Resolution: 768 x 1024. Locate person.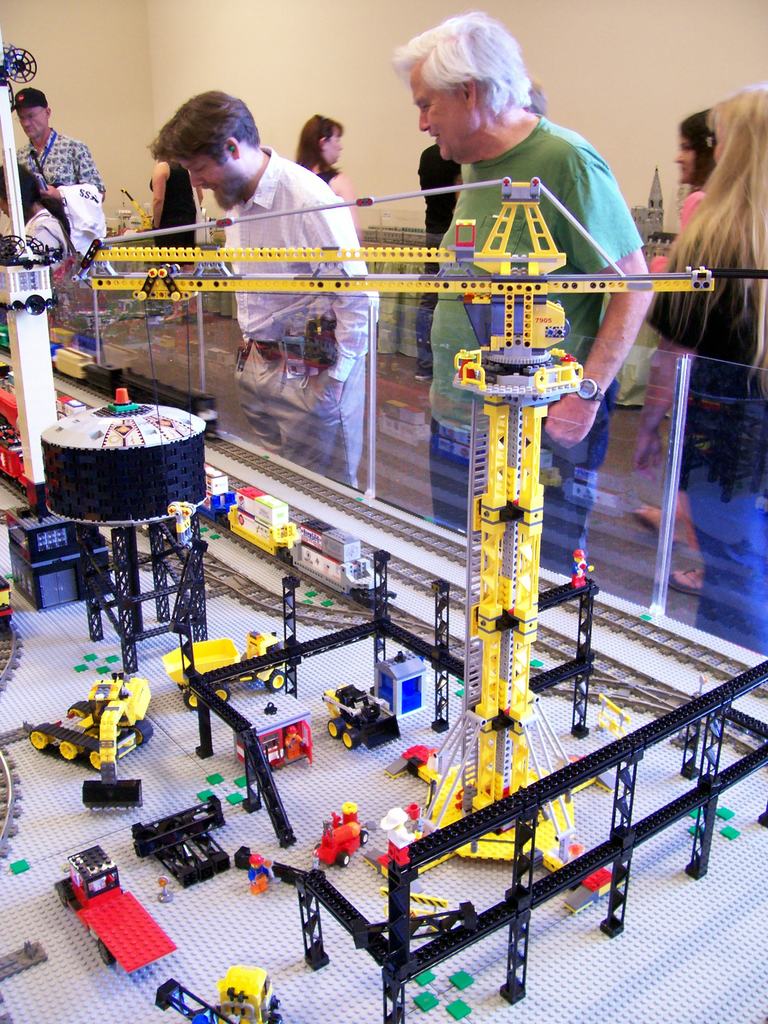
bbox=[291, 113, 364, 241].
